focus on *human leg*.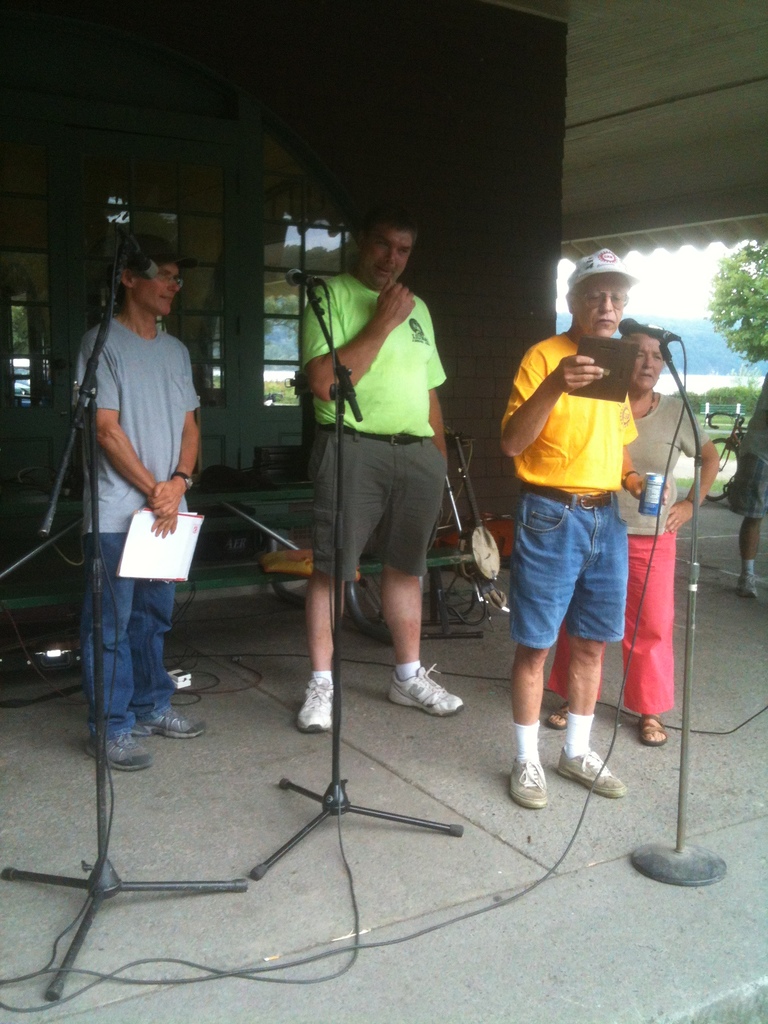
Focused at [511,478,584,812].
